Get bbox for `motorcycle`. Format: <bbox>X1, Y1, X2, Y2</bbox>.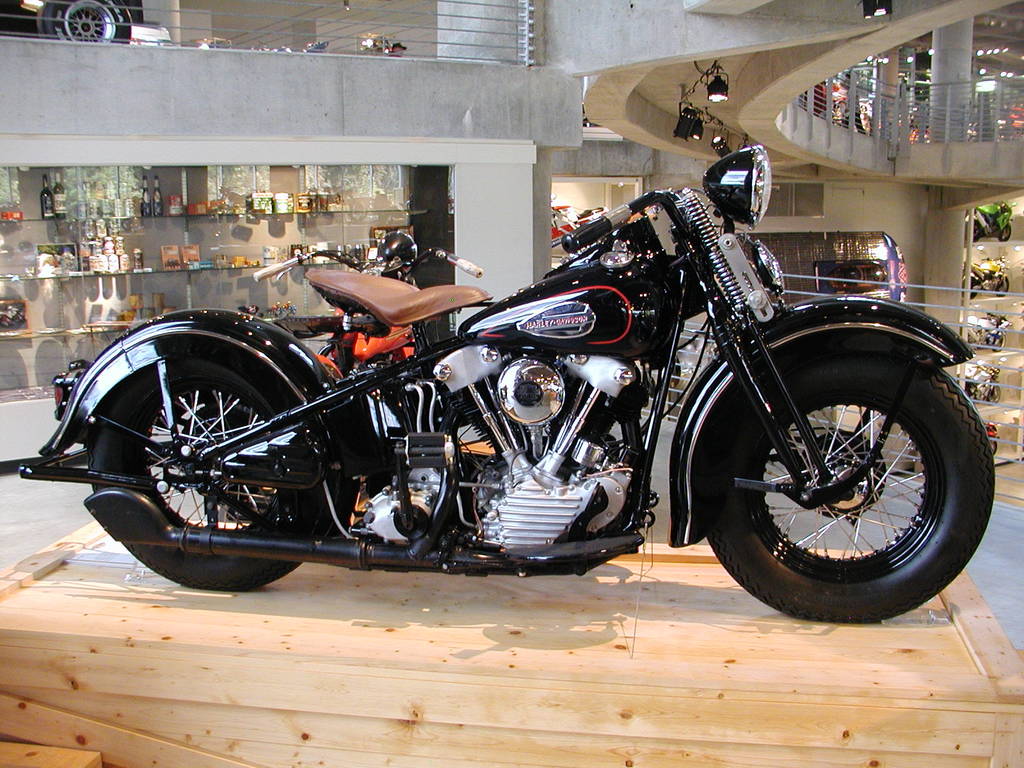
<bbox>963, 311, 1010, 344</bbox>.
